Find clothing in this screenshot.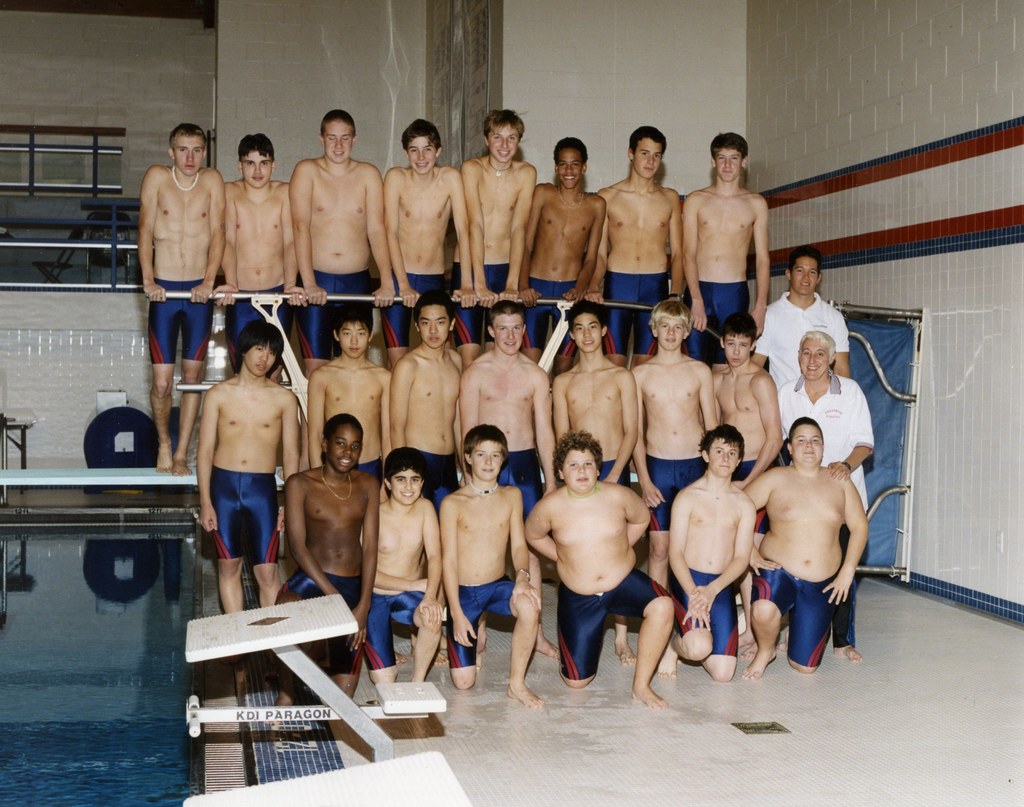
The bounding box for clothing is (x1=198, y1=463, x2=280, y2=570).
